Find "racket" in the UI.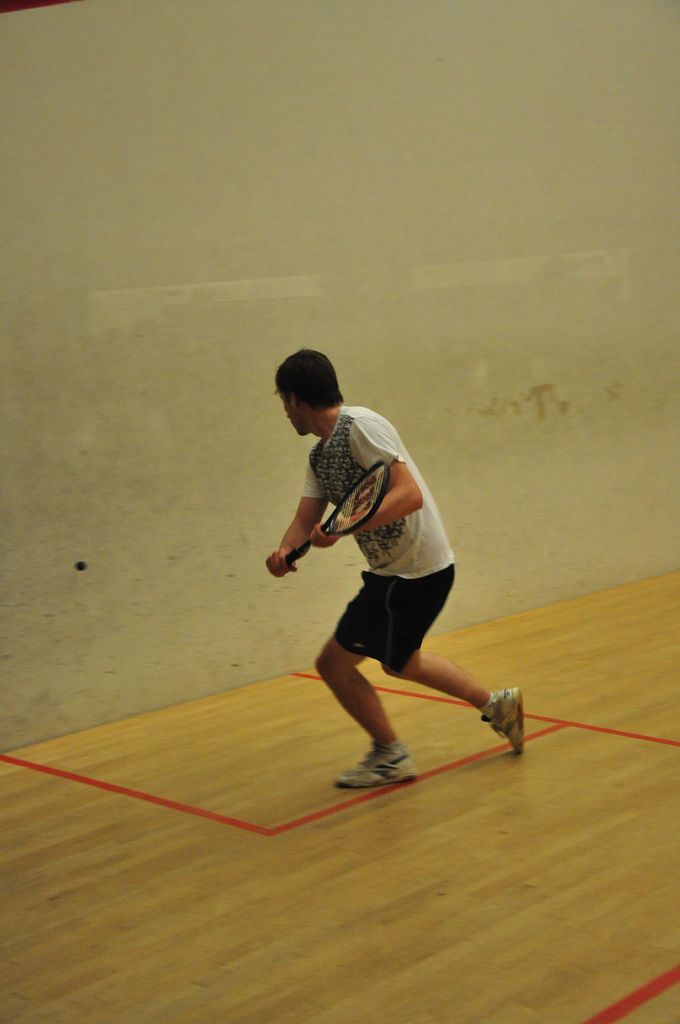
UI element at crop(284, 460, 389, 563).
